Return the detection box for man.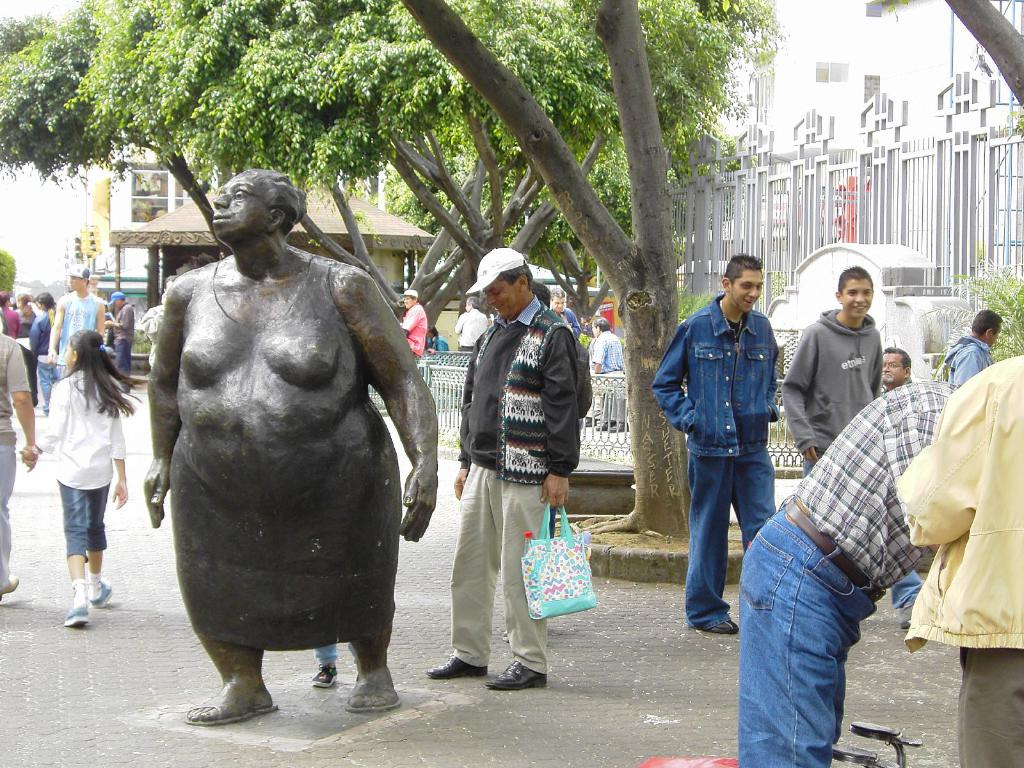
(left=399, top=292, right=430, bottom=365).
